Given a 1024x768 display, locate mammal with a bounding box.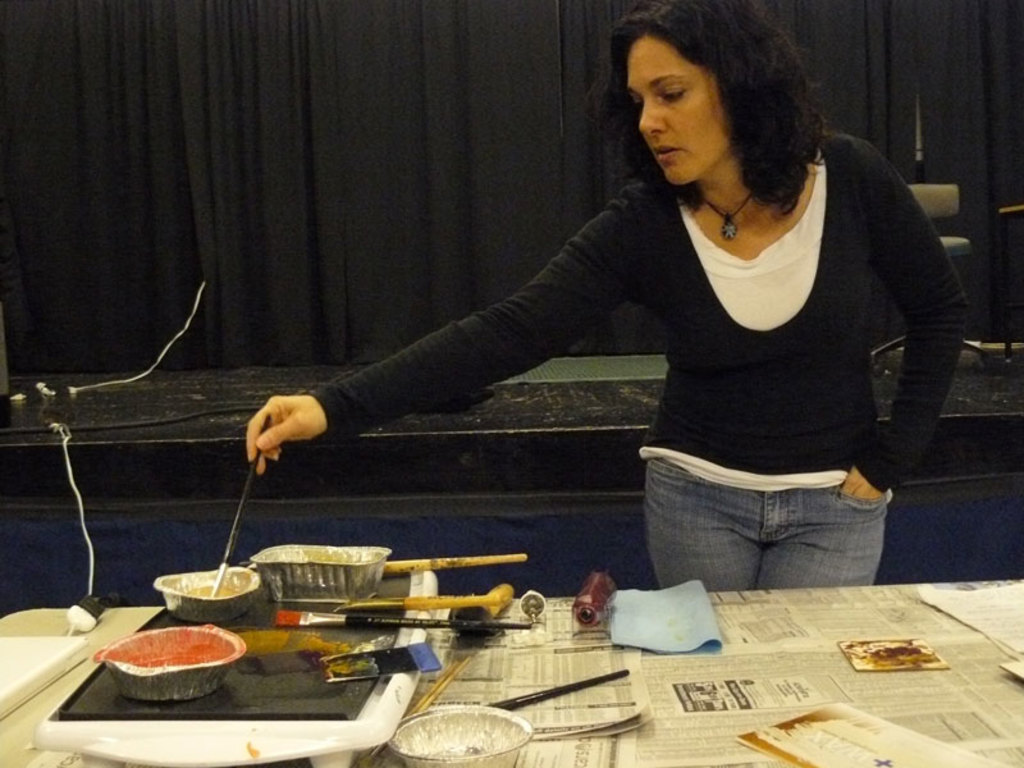
Located: crop(216, 49, 970, 614).
